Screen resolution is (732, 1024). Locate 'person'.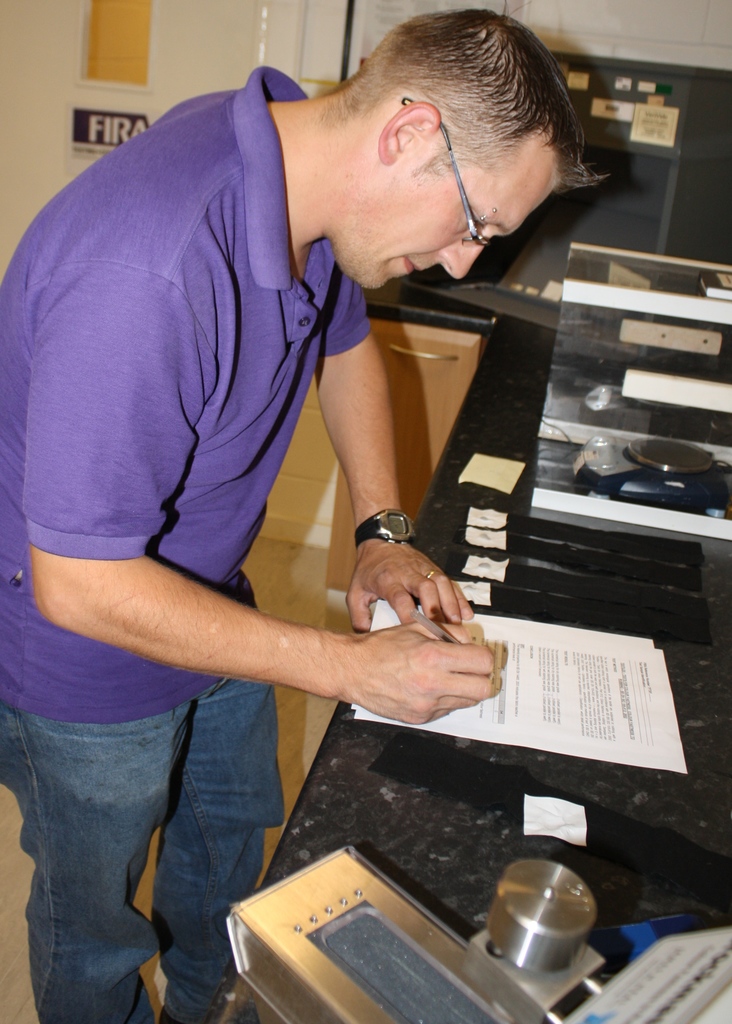
1,12,546,1020.
